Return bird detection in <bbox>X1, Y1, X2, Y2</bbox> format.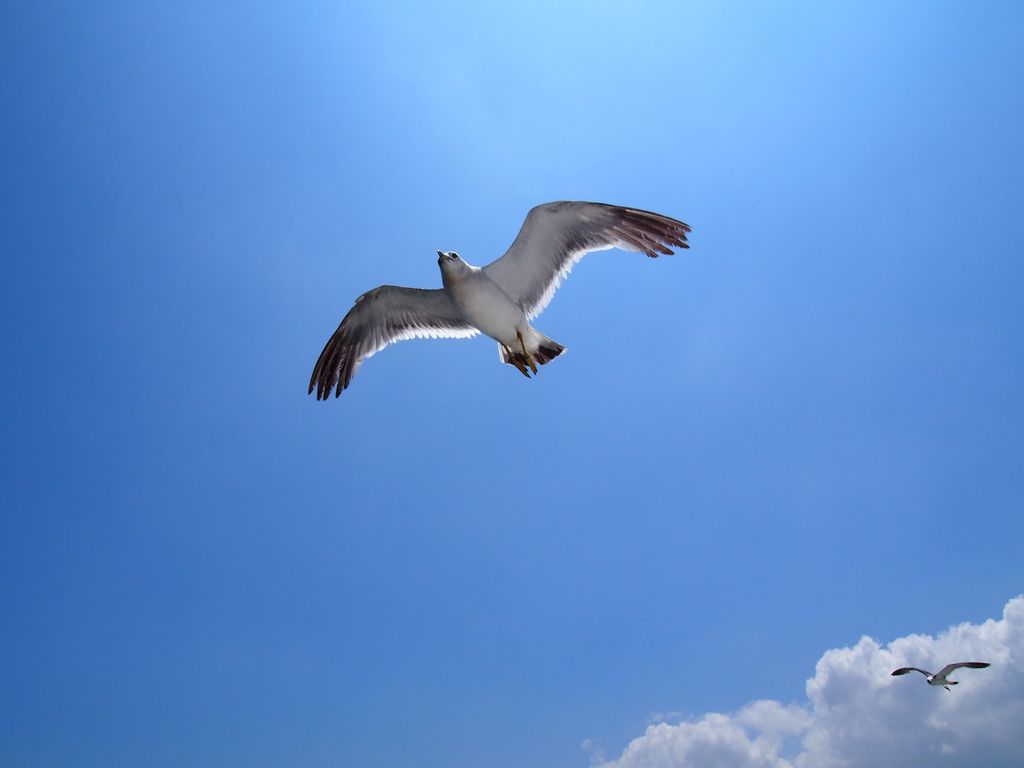
<bbox>305, 191, 676, 391</bbox>.
